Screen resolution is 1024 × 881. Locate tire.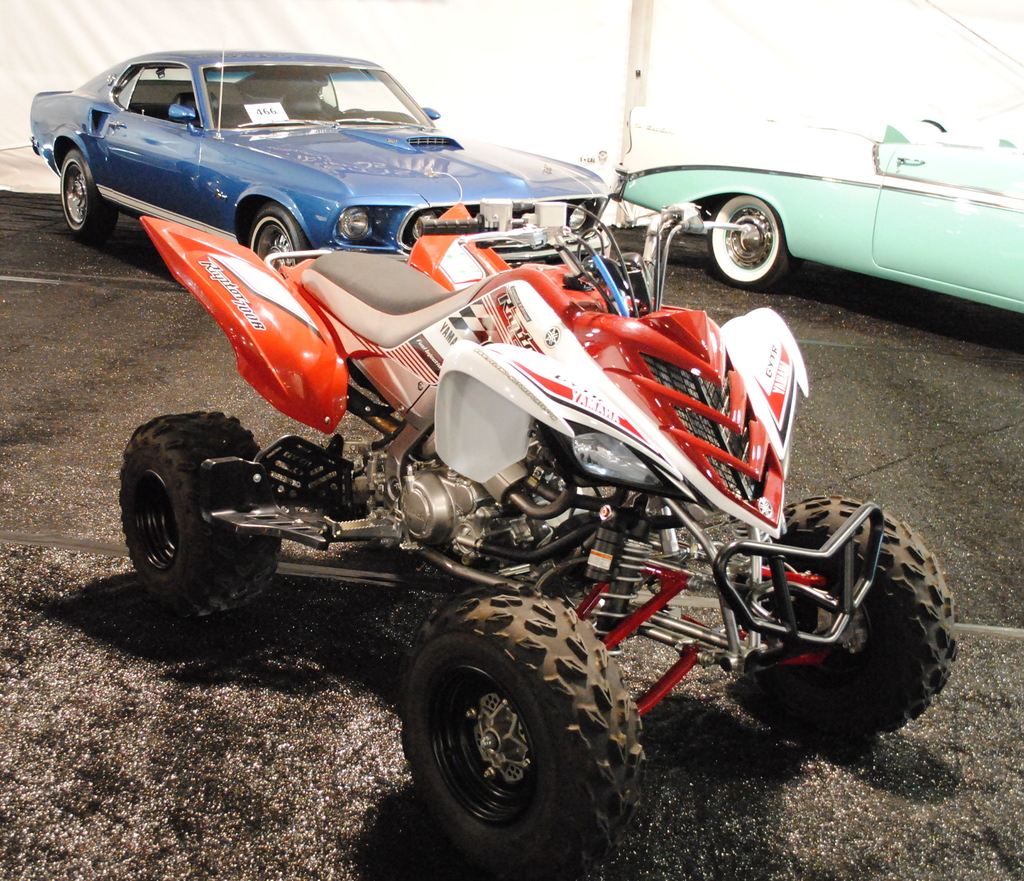
[x1=120, y1=411, x2=280, y2=623].
